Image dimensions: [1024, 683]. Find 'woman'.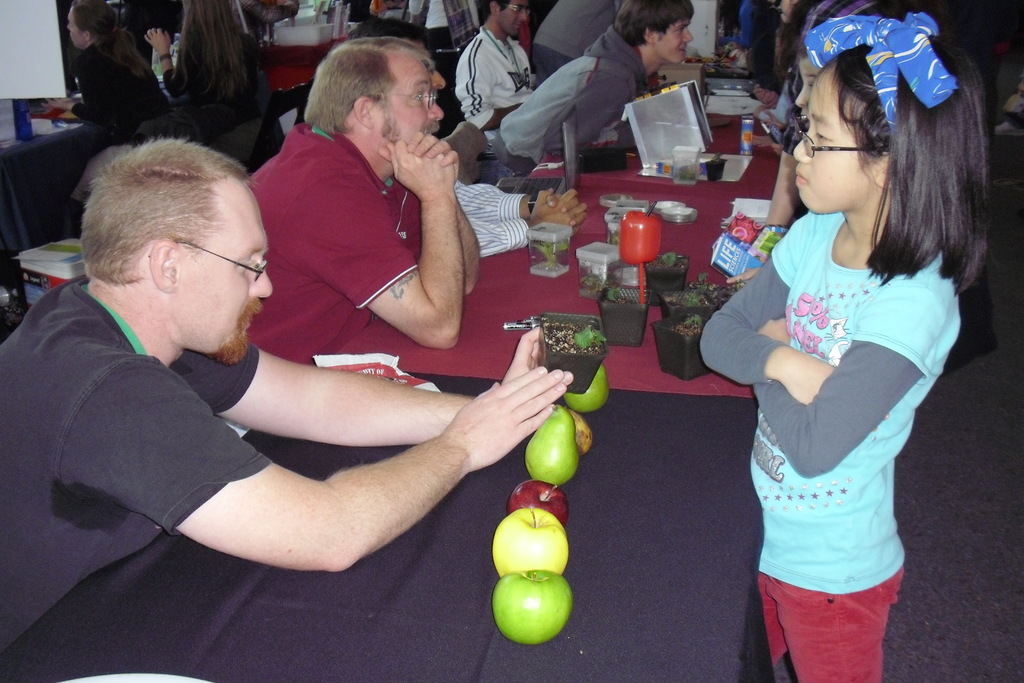
l=145, t=0, r=285, b=176.
